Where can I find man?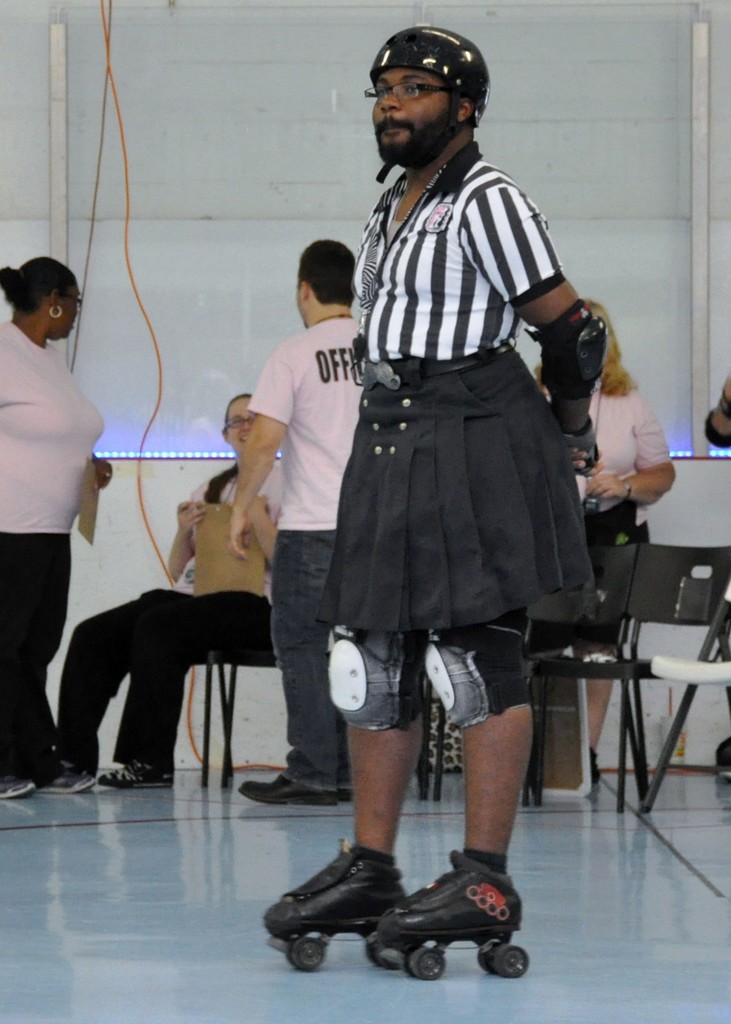
You can find it at bbox=[271, 45, 618, 945].
